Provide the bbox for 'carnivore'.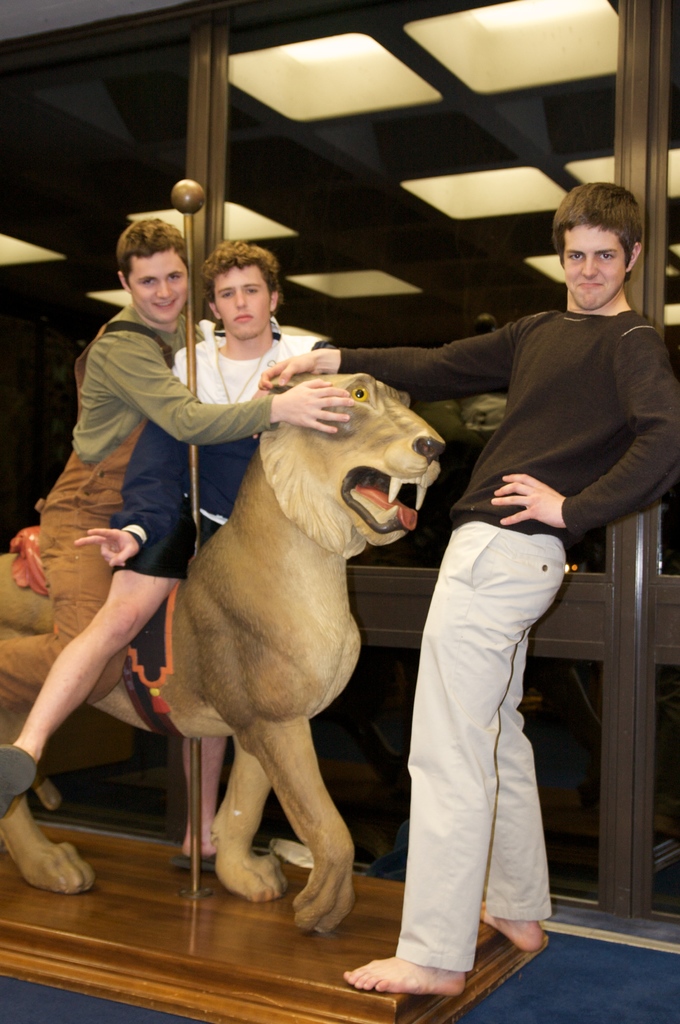
<bbox>245, 179, 679, 1008</bbox>.
